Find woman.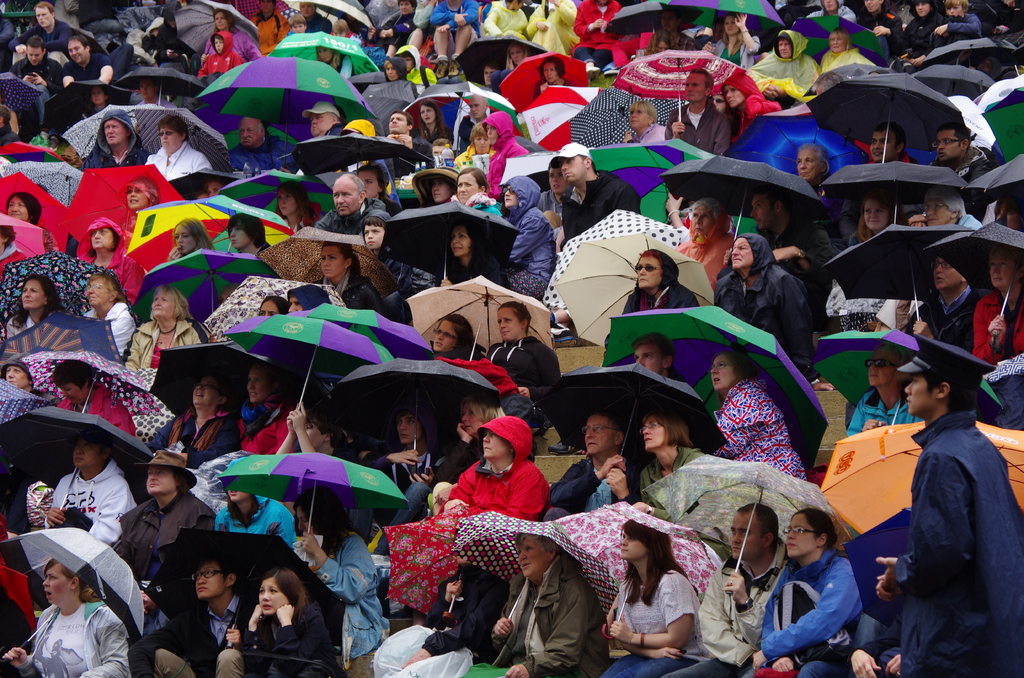
[425, 312, 480, 370].
